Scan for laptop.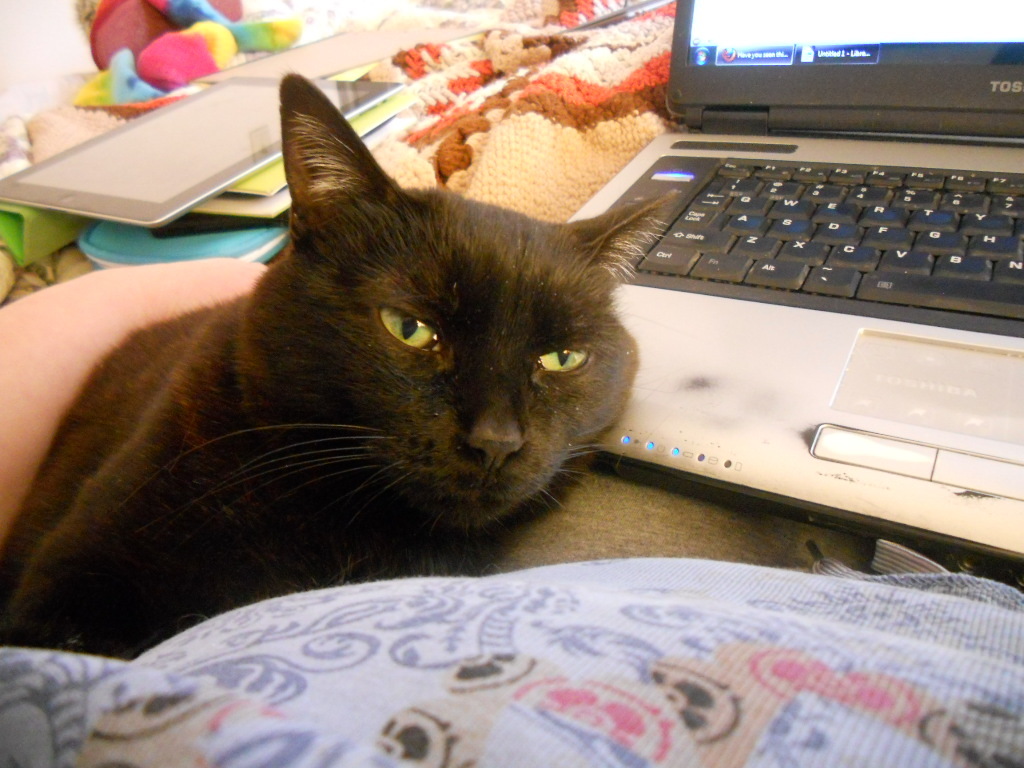
Scan result: {"x1": 566, "y1": 0, "x2": 1023, "y2": 561}.
